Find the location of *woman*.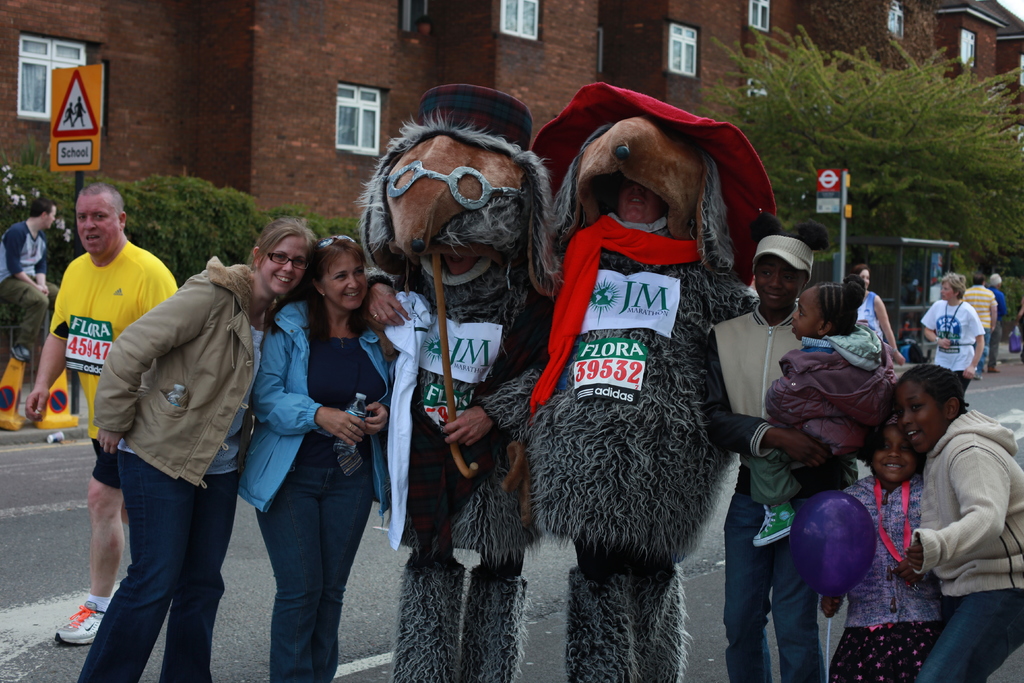
Location: {"left": 695, "top": 210, "right": 874, "bottom": 682}.
